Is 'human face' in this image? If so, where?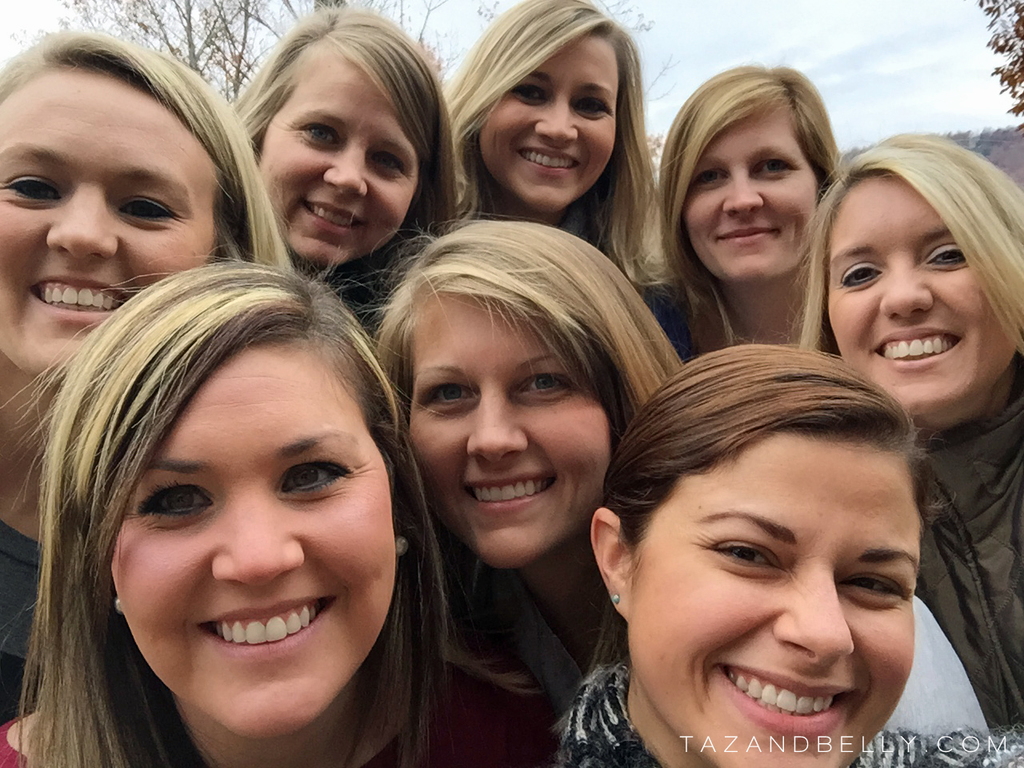
Yes, at [479,30,619,208].
